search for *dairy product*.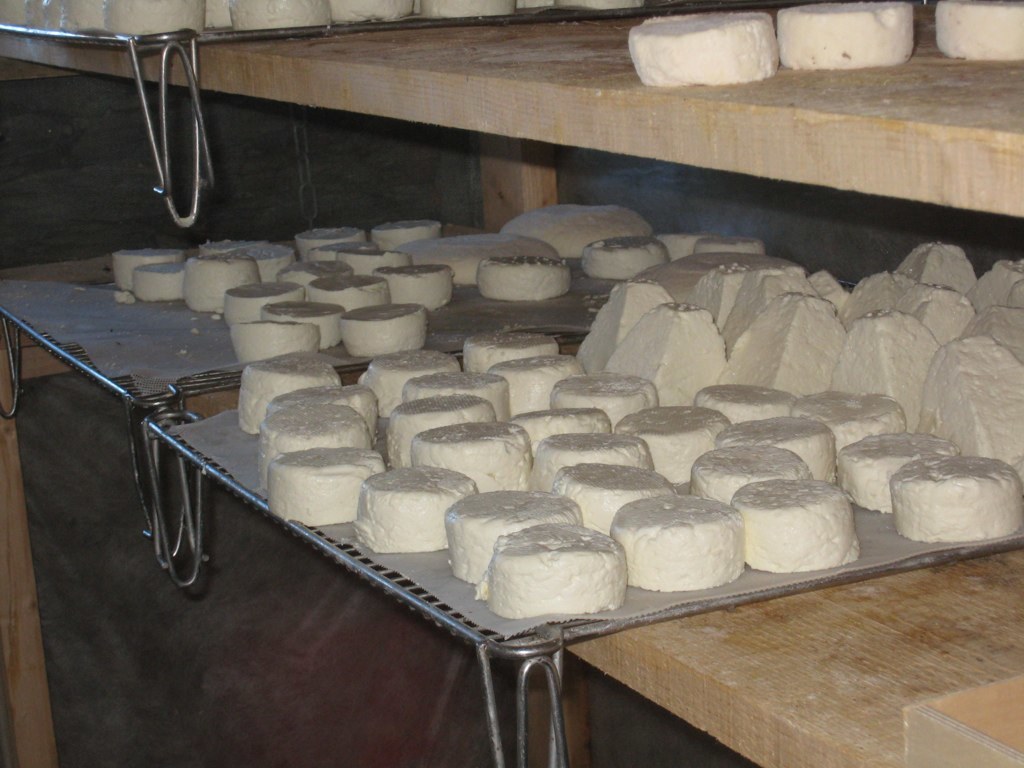
Found at bbox=(709, 415, 817, 488).
